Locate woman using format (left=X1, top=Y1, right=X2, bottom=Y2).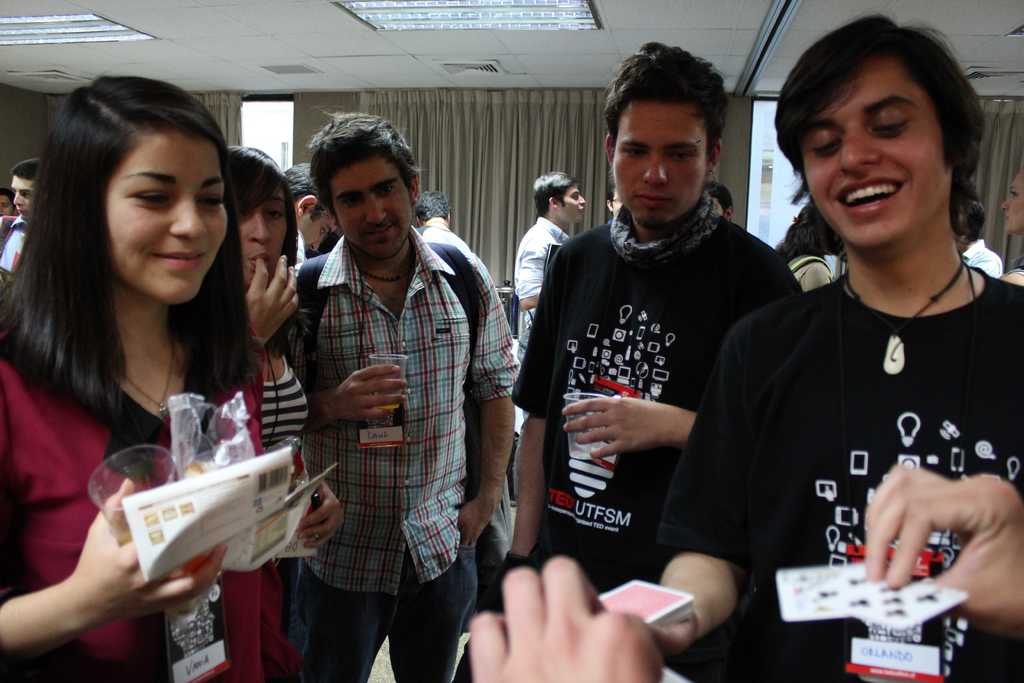
(left=218, top=144, right=344, bottom=682).
